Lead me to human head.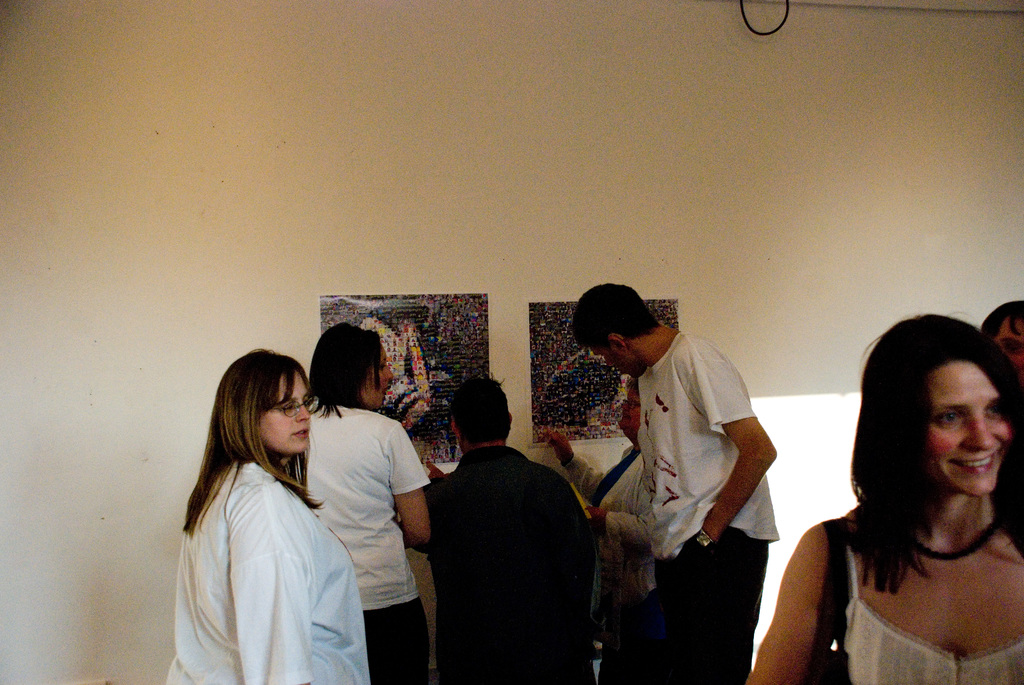
Lead to [left=451, top=379, right=514, bottom=452].
